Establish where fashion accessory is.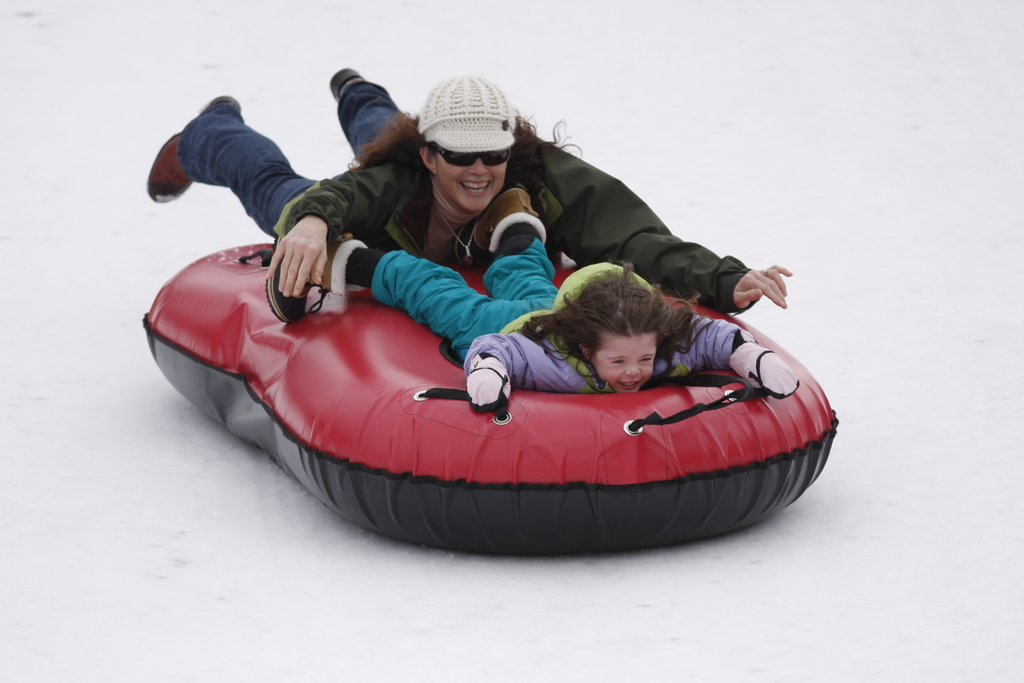
Established at <region>419, 79, 516, 156</region>.
